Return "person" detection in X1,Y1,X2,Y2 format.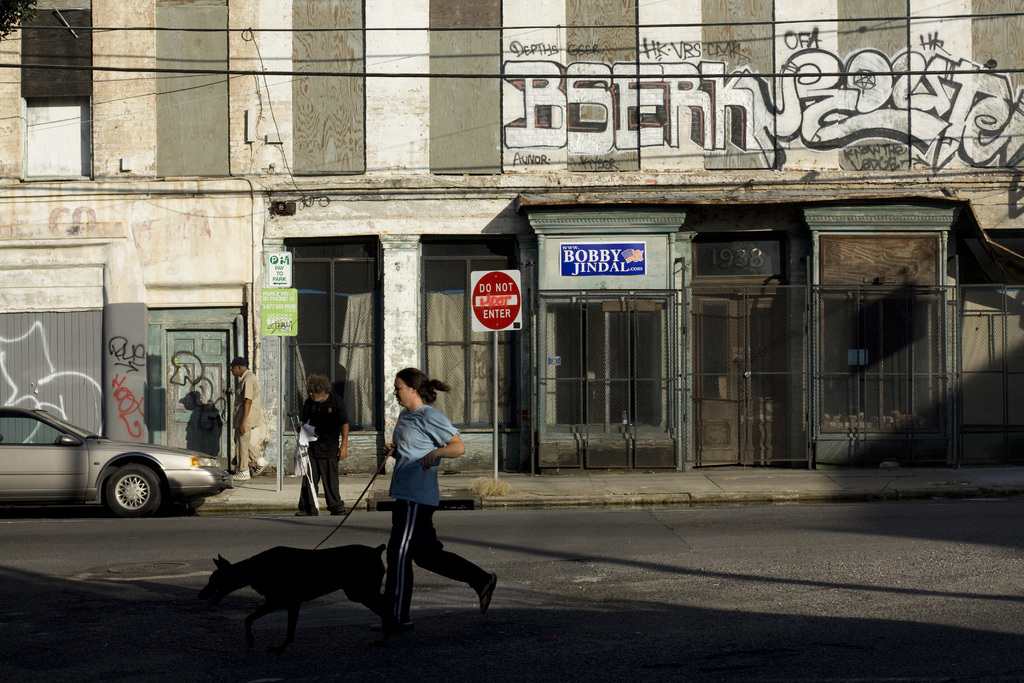
229,356,264,482.
